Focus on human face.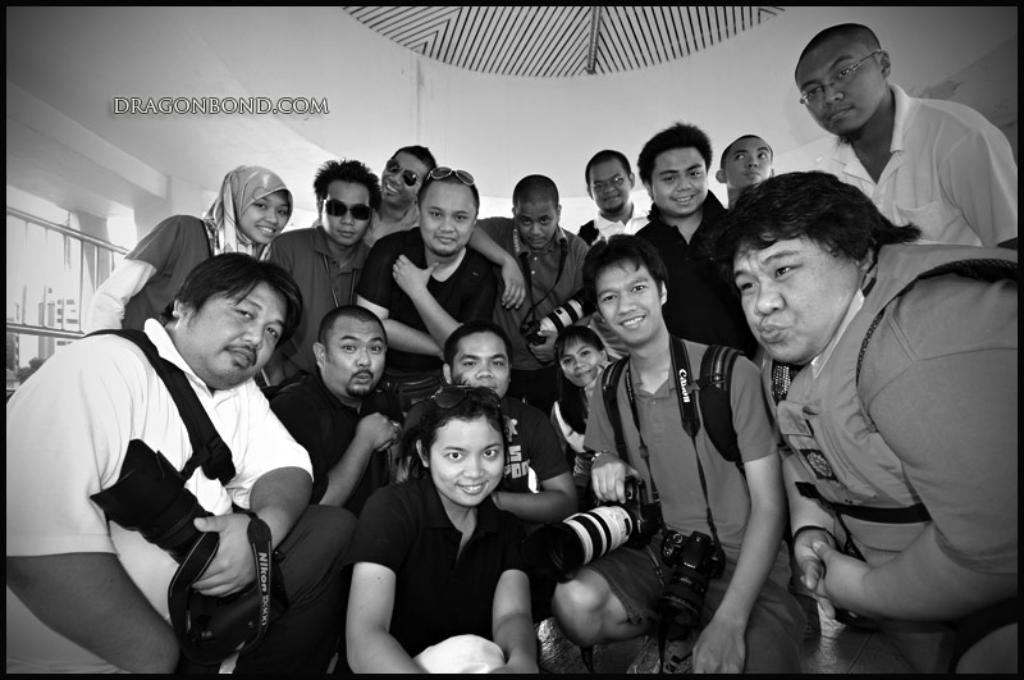
Focused at rect(239, 191, 288, 245).
